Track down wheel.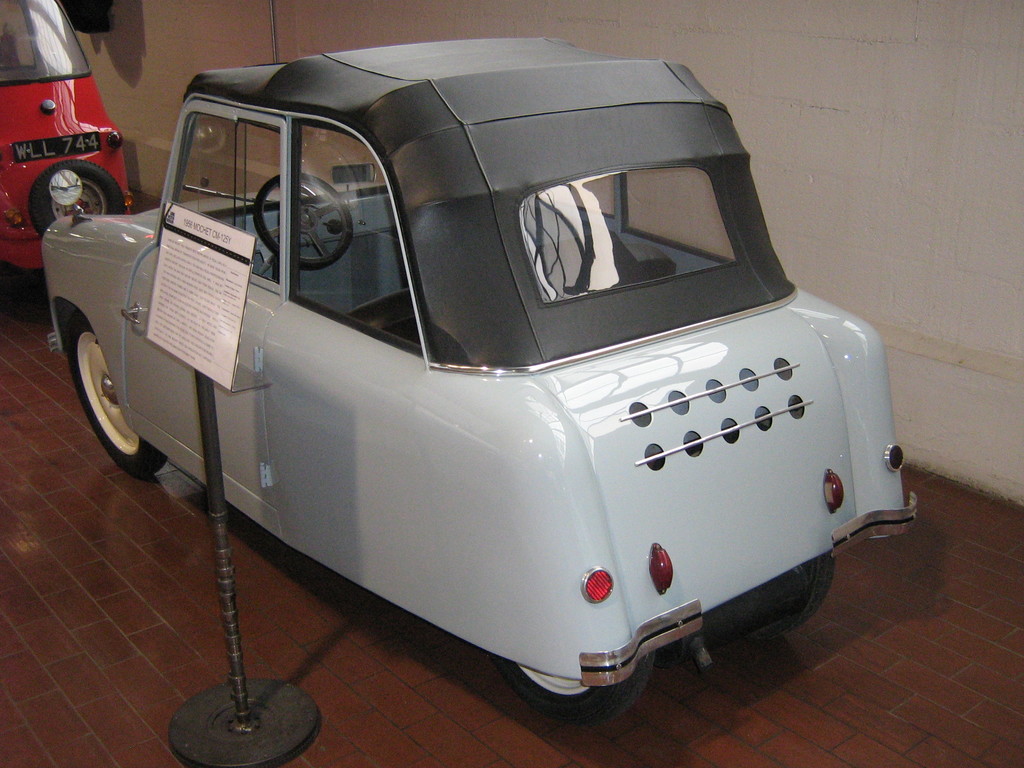
Tracked to bbox(59, 316, 133, 474).
